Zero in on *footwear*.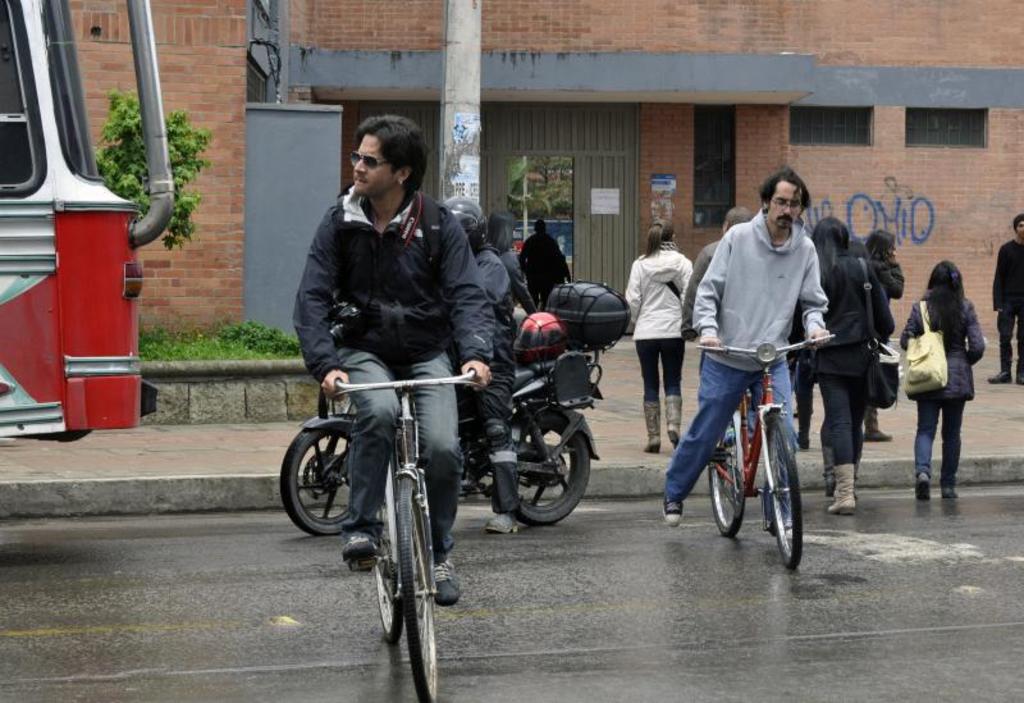
Zeroed in: rect(485, 508, 517, 533).
